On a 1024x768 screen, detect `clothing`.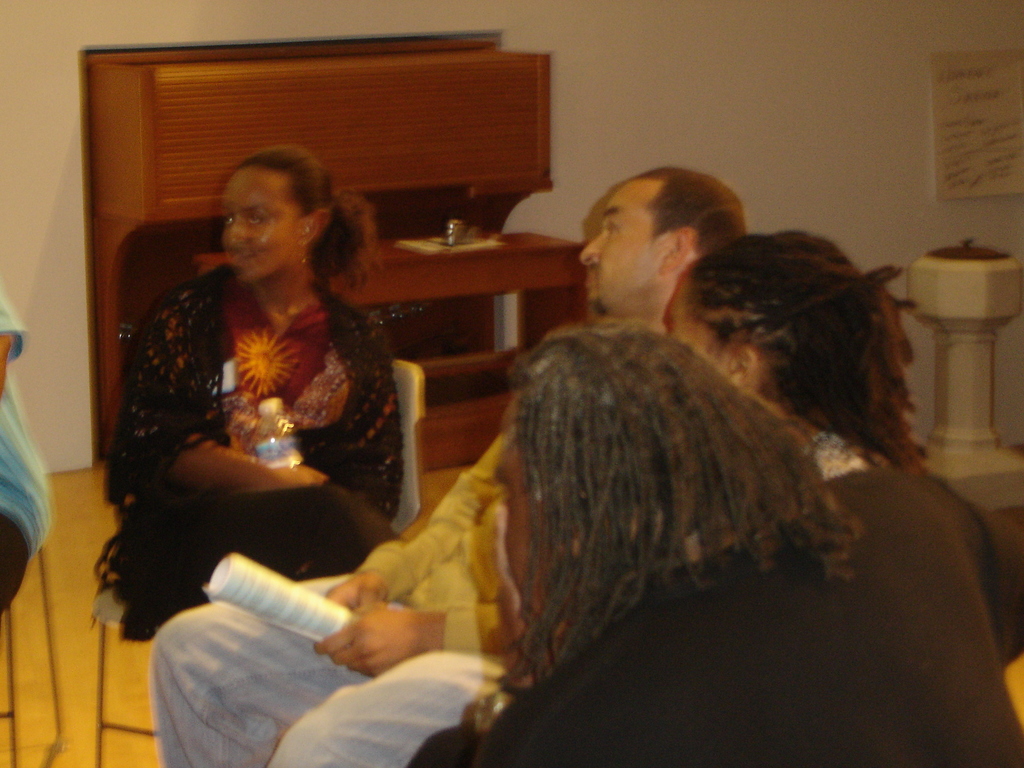
l=803, t=413, r=872, b=488.
